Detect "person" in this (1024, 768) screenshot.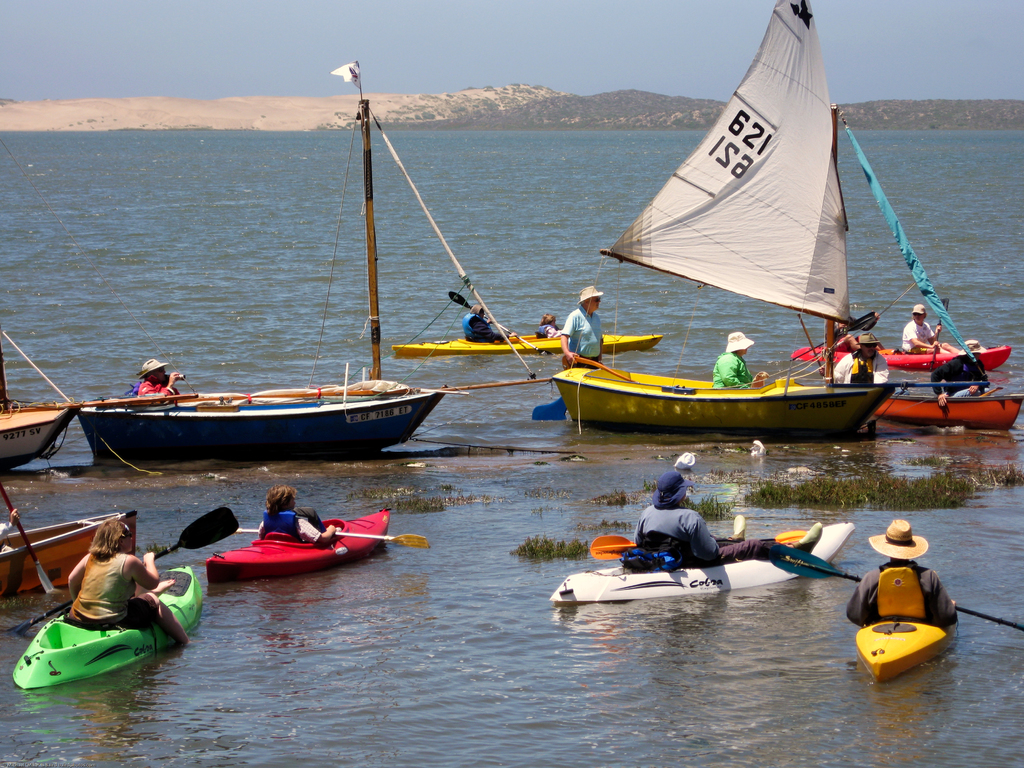
Detection: 835/317/863/363.
